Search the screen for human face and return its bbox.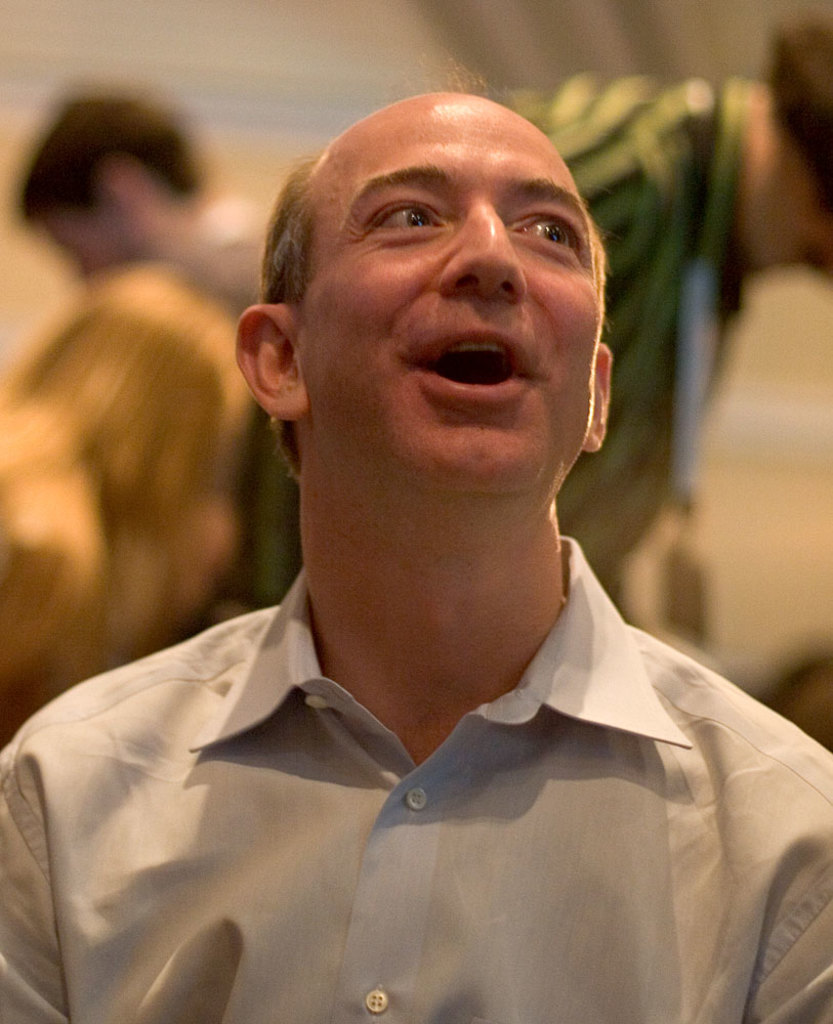
Found: 49 207 127 276.
